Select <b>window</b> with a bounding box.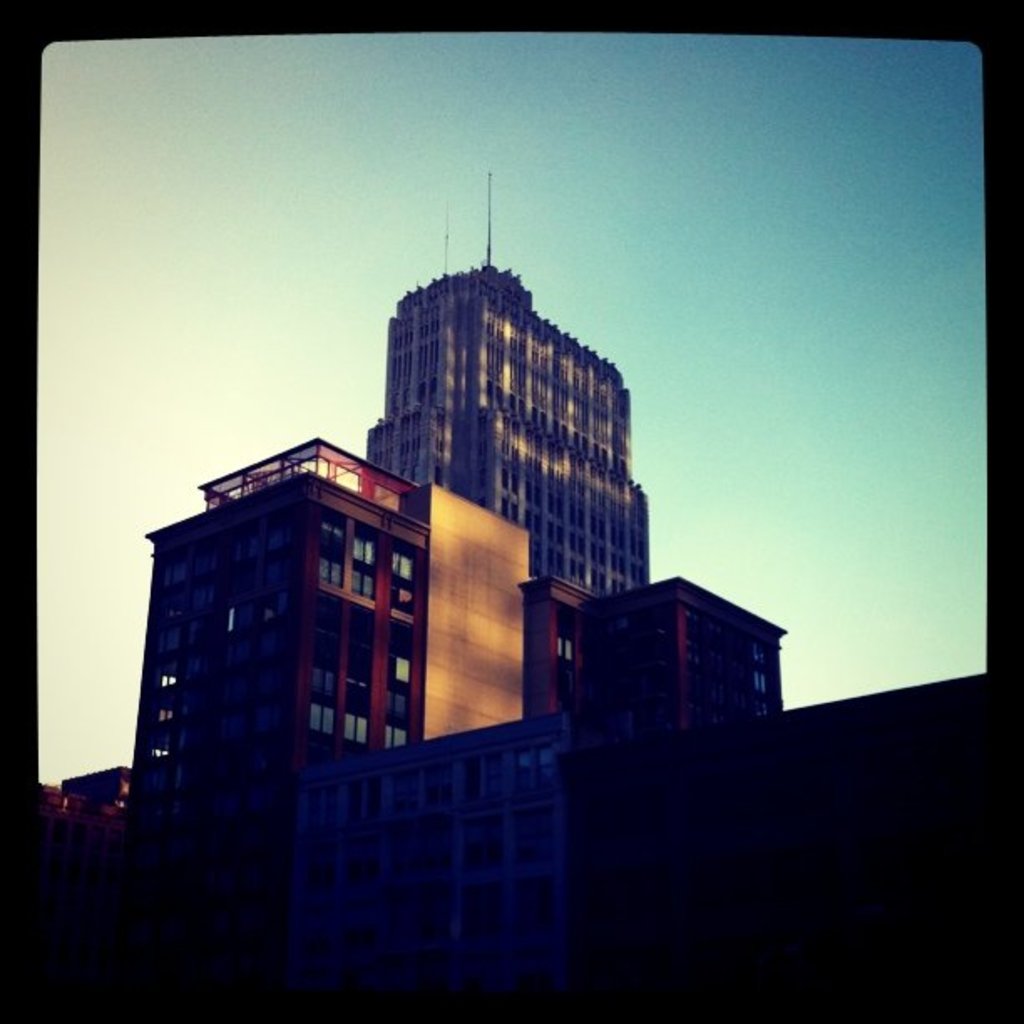
201, 540, 233, 571.
